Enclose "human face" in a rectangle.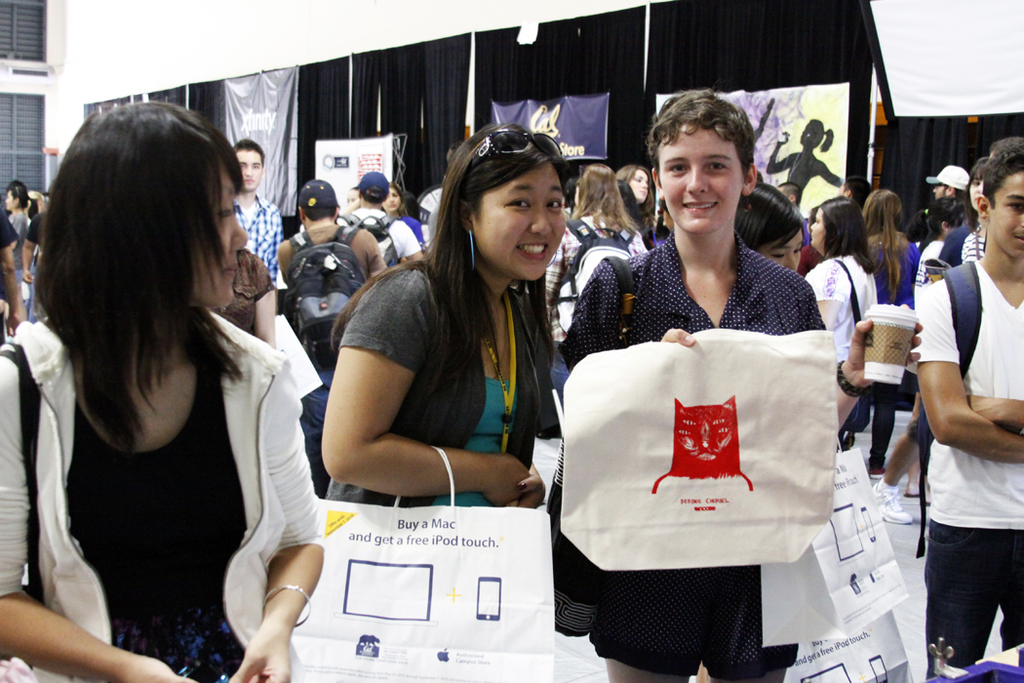
pyautogui.locateOnScreen(660, 124, 741, 241).
